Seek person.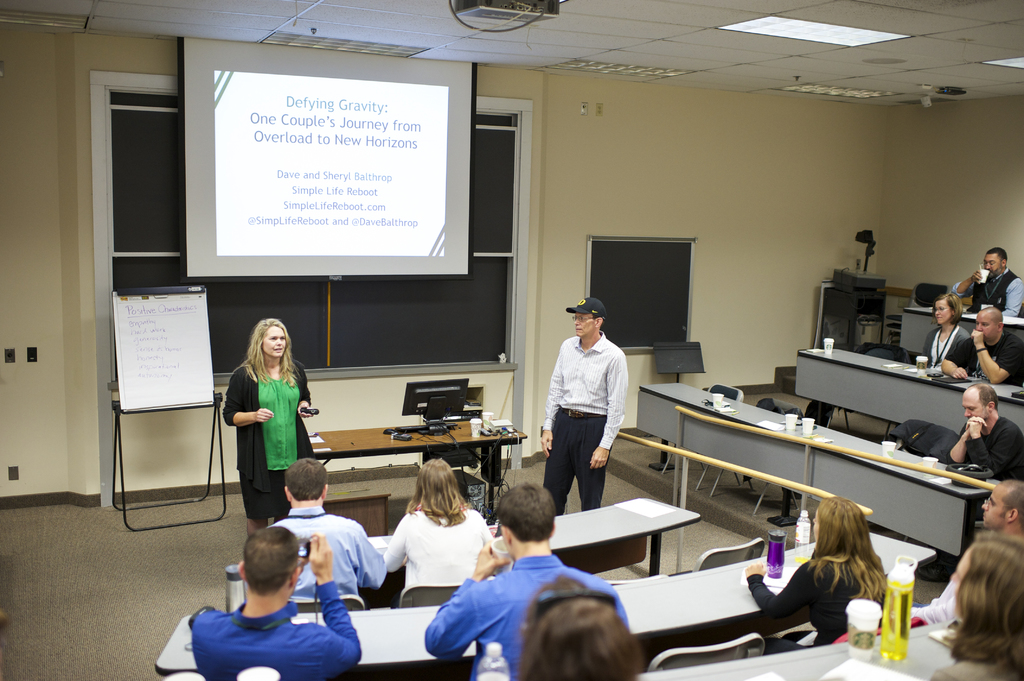
bbox(905, 478, 1023, 625).
